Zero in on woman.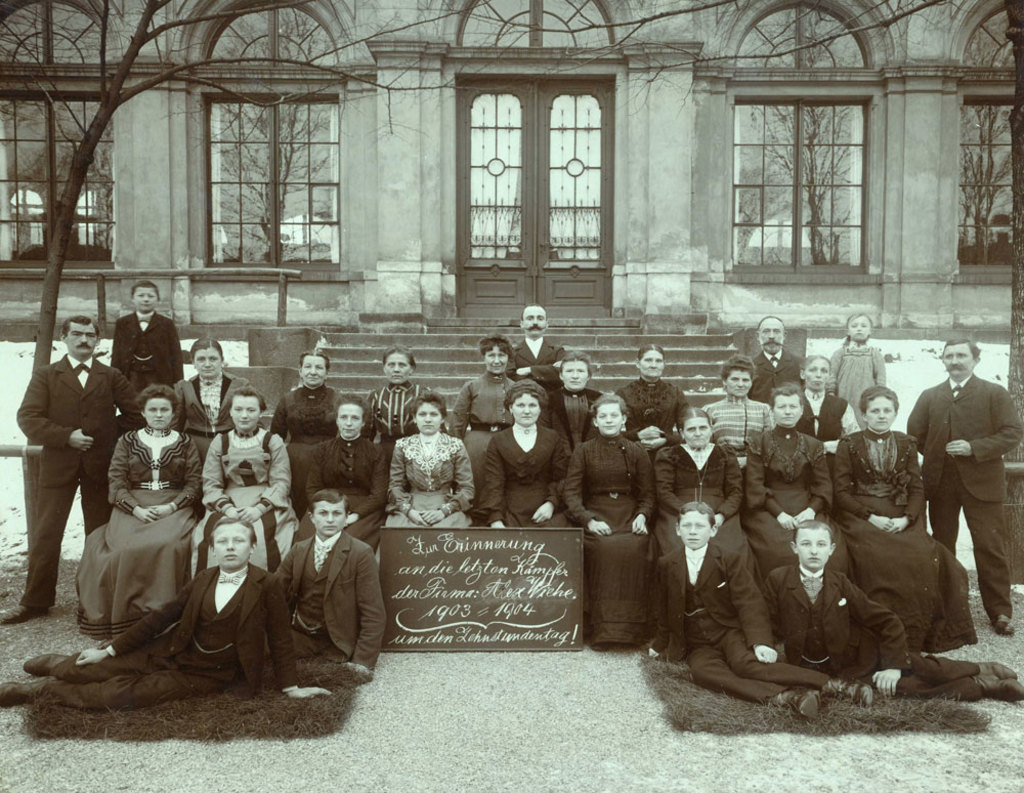
Zeroed in: Rect(189, 383, 299, 572).
